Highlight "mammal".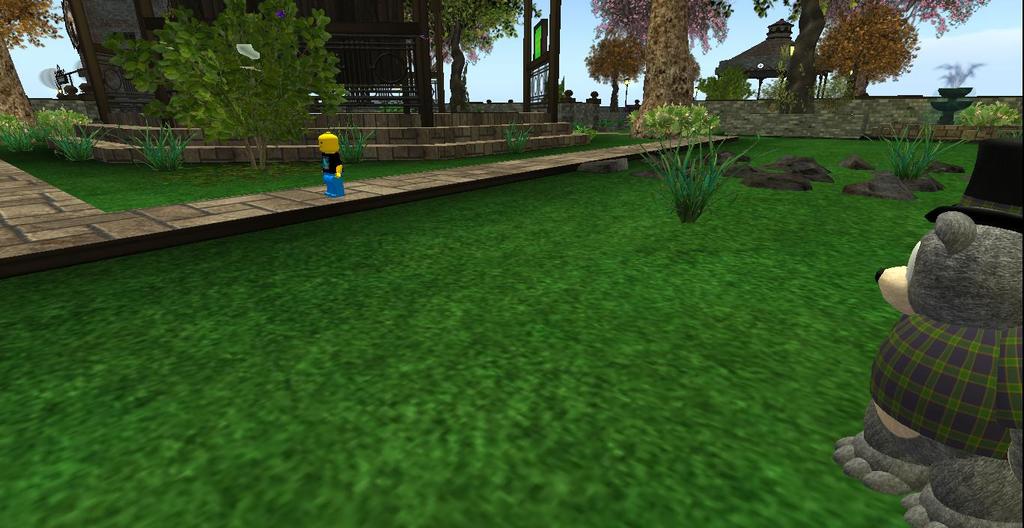
Highlighted region: bbox=[315, 133, 342, 192].
